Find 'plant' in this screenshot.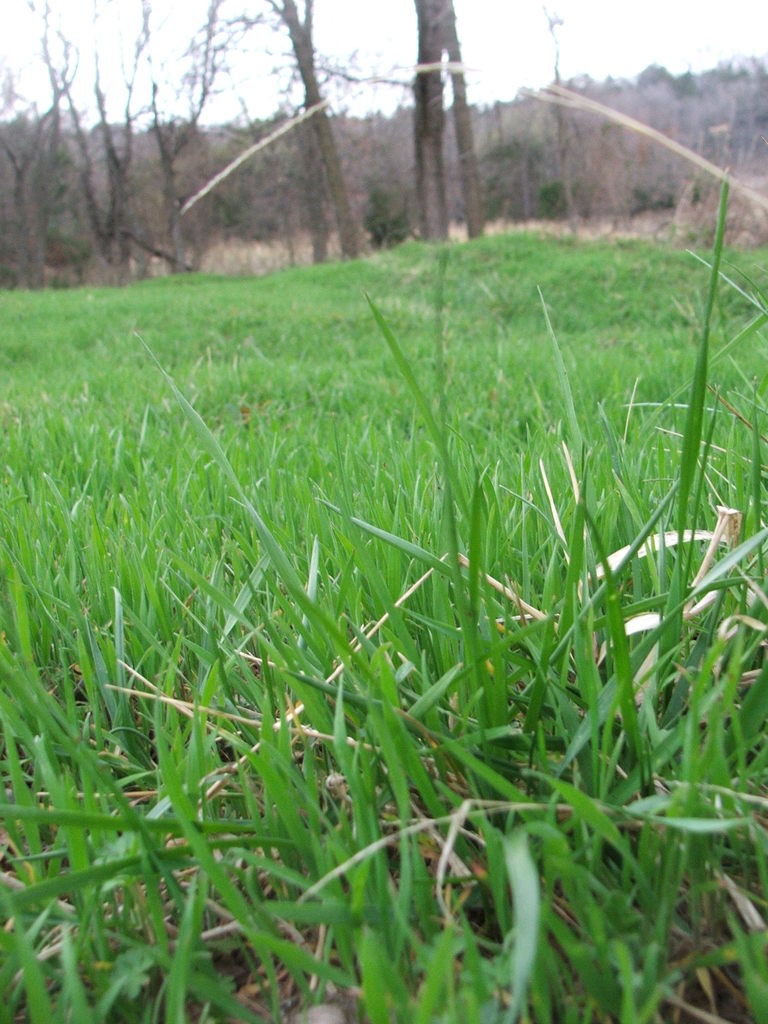
The bounding box for 'plant' is box(620, 176, 734, 223).
